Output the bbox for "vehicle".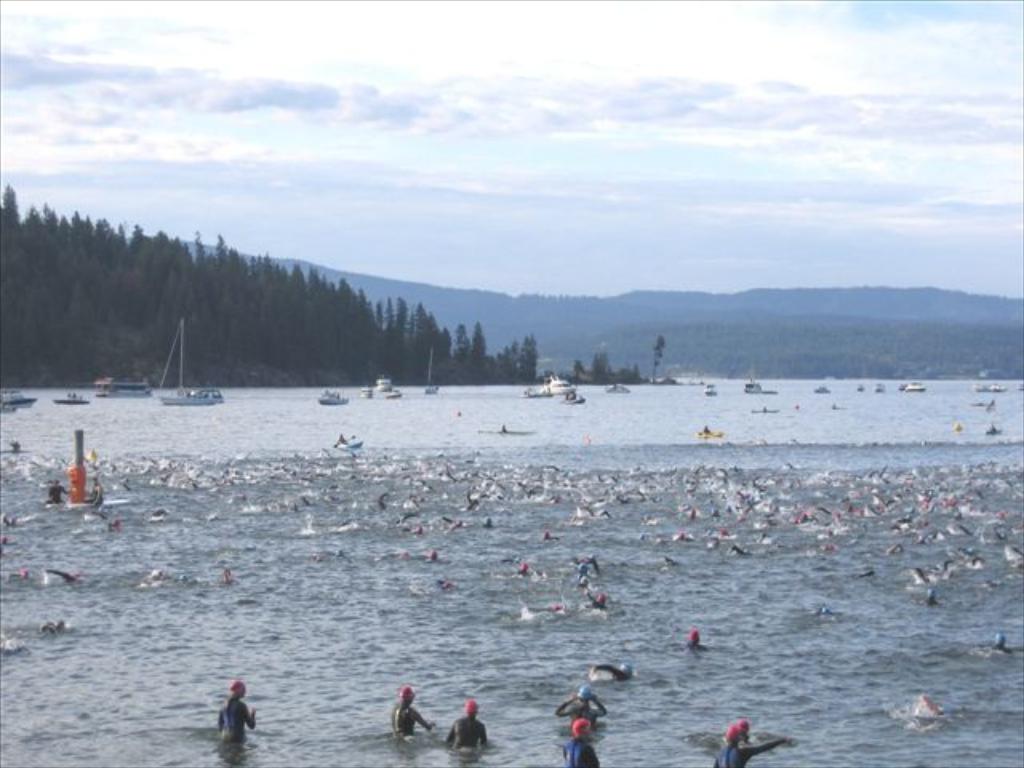
box=[901, 381, 930, 392].
